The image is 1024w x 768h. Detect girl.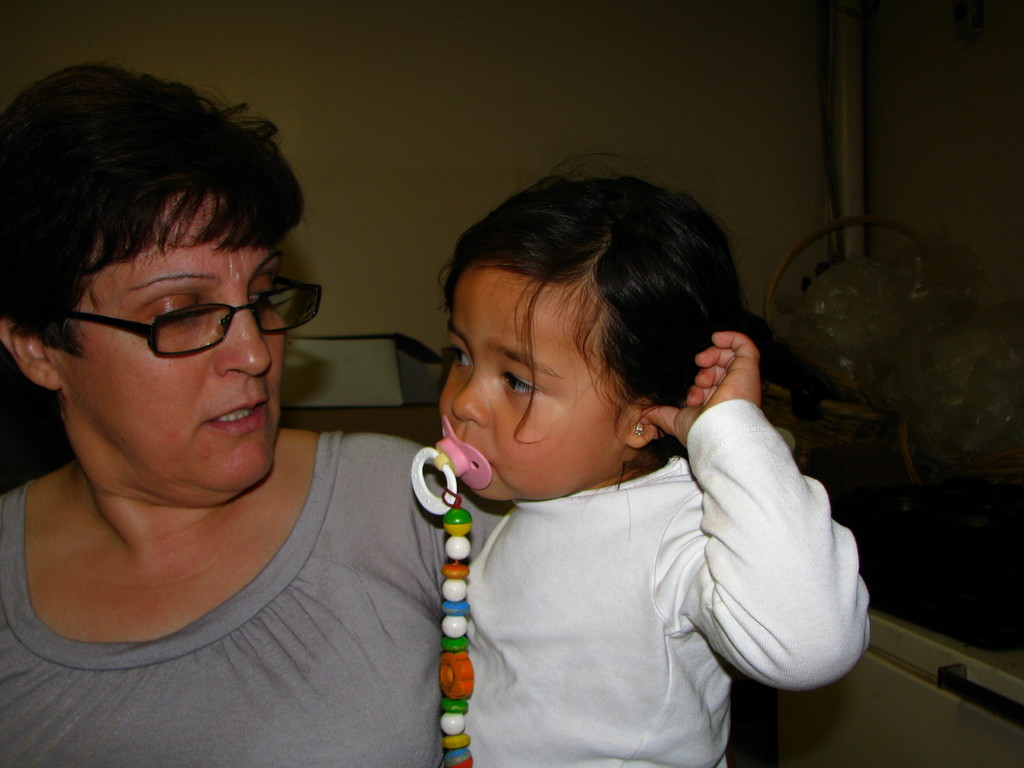
Detection: 435 150 871 767.
